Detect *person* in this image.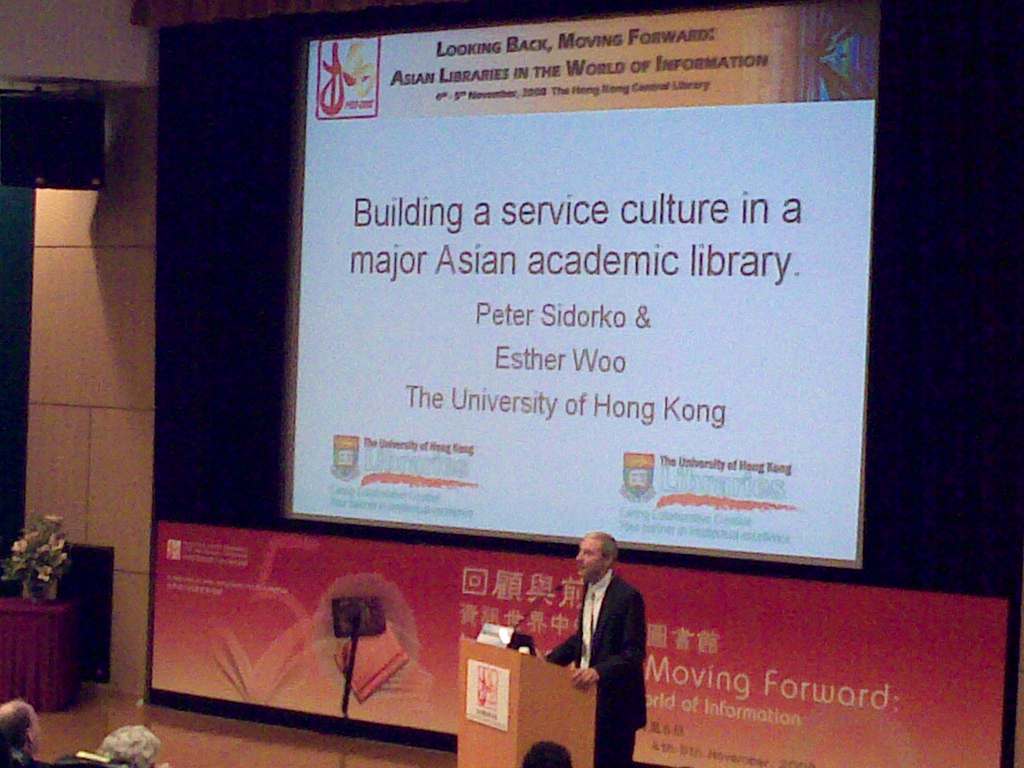
Detection: 559 513 654 746.
